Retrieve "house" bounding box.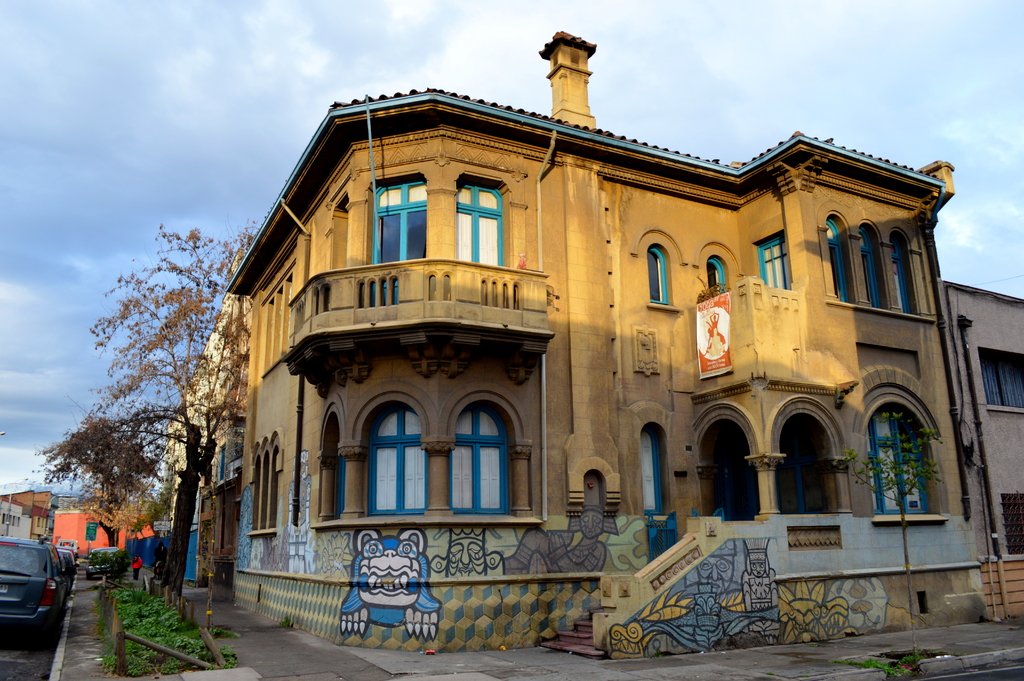
Bounding box: <box>49,488,152,563</box>.
